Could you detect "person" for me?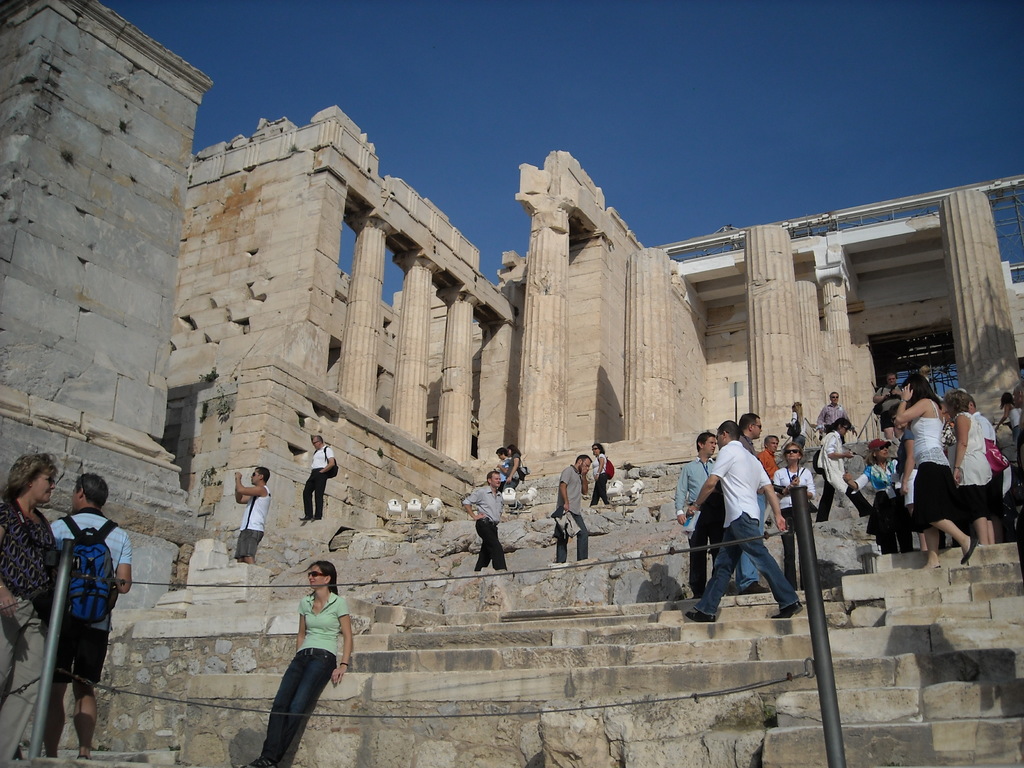
Detection result: BBox(237, 557, 357, 767).
